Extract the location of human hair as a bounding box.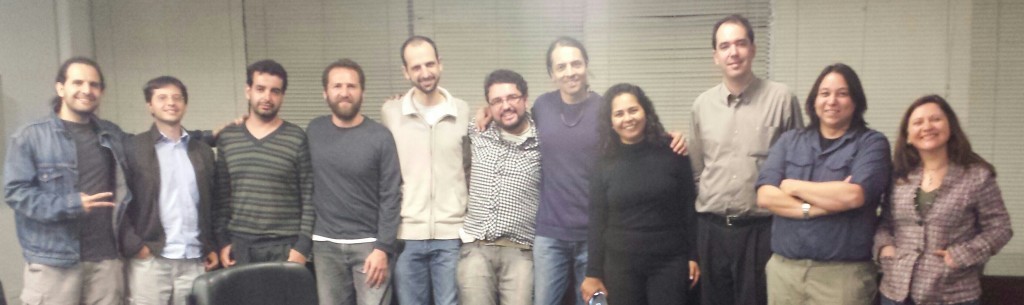
detection(142, 74, 187, 120).
